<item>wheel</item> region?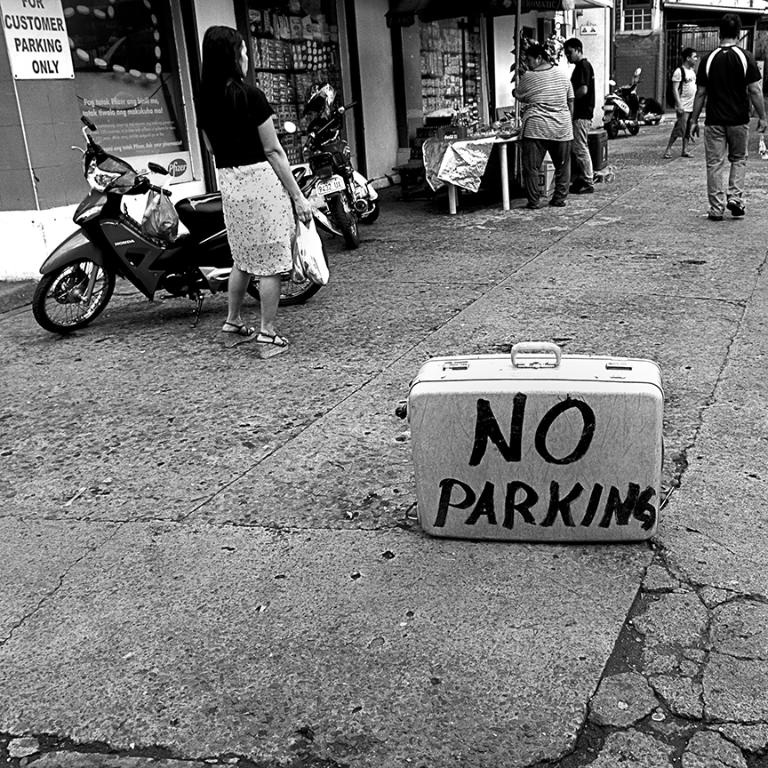
[324,193,364,248]
